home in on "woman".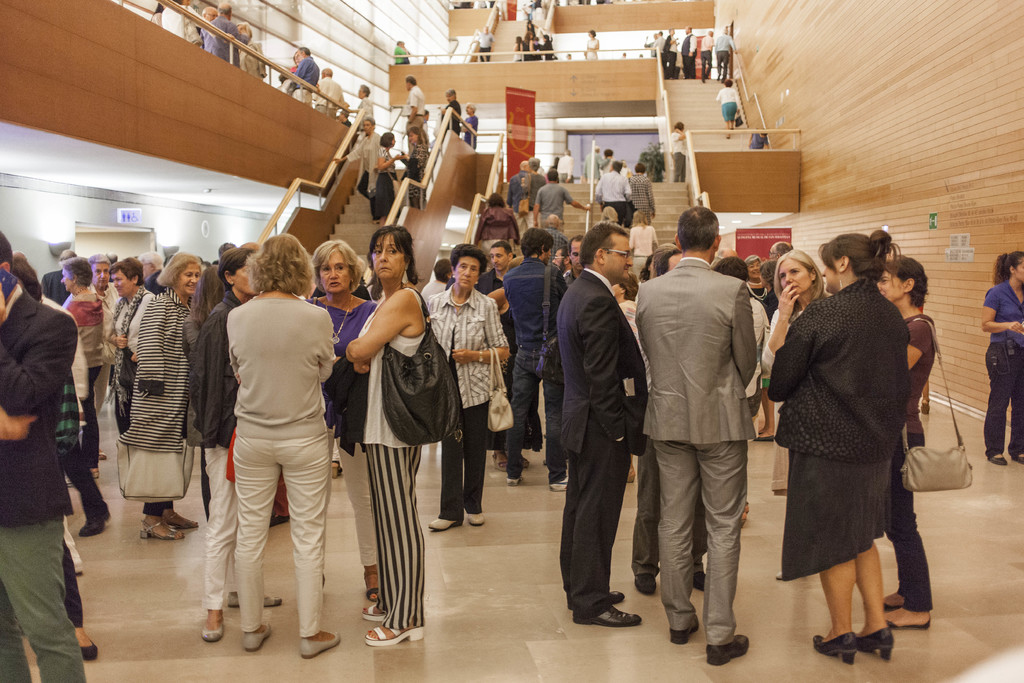
Homed in at box=[369, 128, 397, 231].
